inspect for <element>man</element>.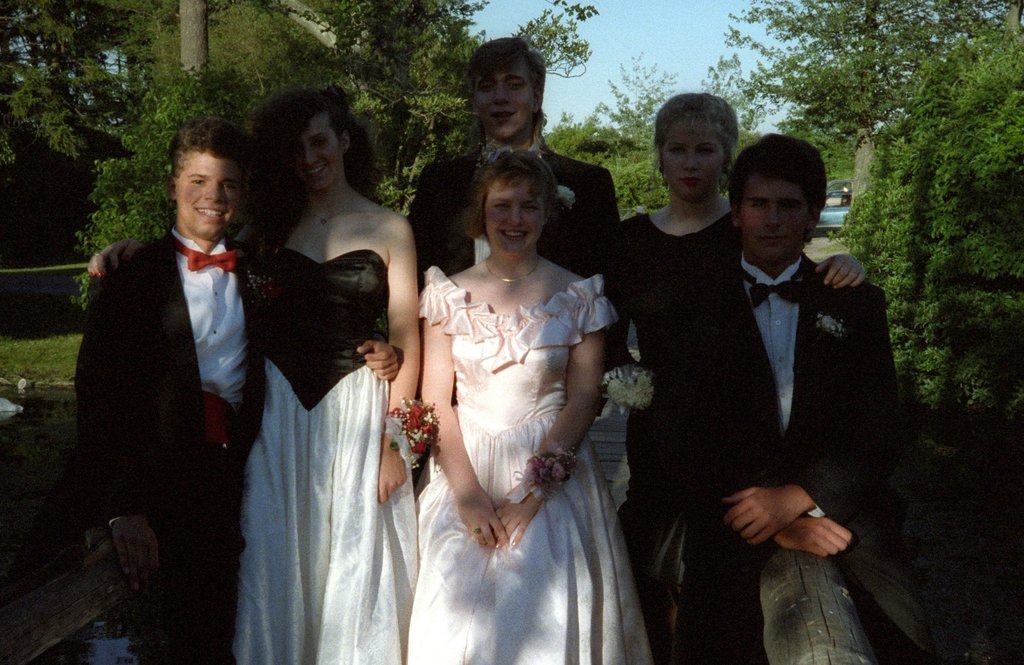
Inspection: <box>68,128,279,664</box>.
